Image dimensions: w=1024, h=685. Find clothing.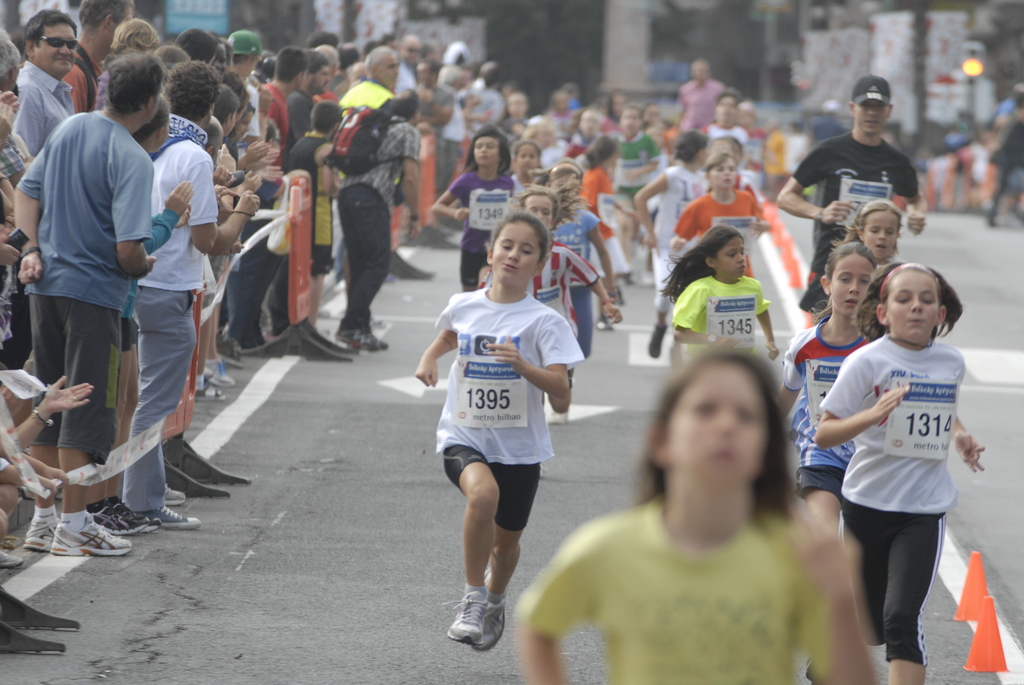
left=282, top=85, right=314, bottom=145.
